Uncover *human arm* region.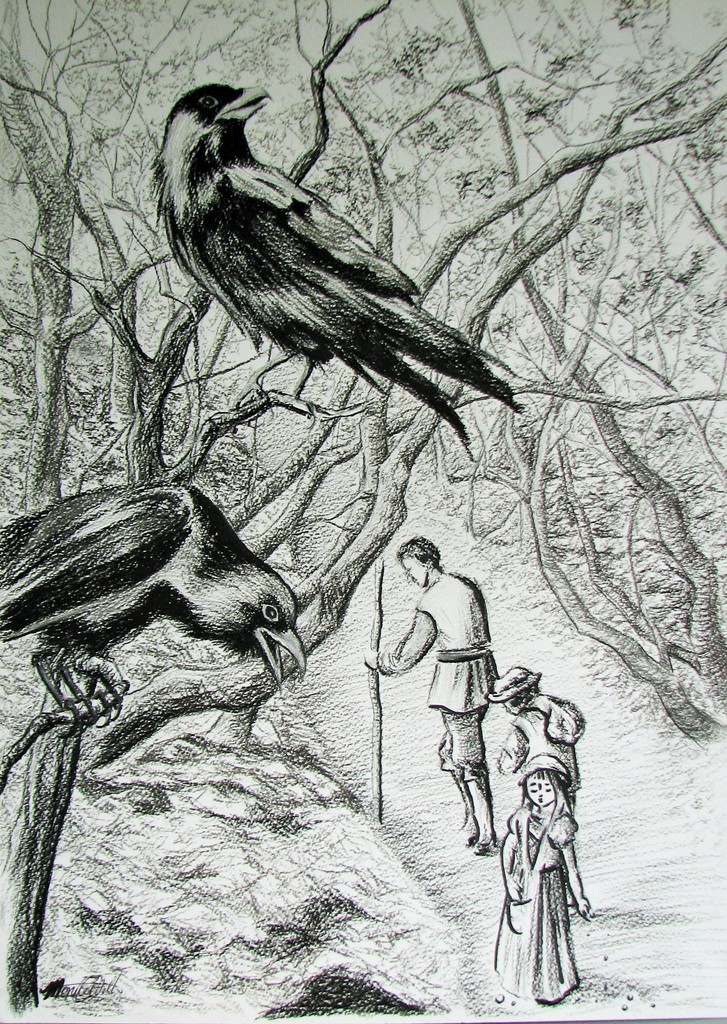
Uncovered: [left=559, top=811, right=595, bottom=922].
